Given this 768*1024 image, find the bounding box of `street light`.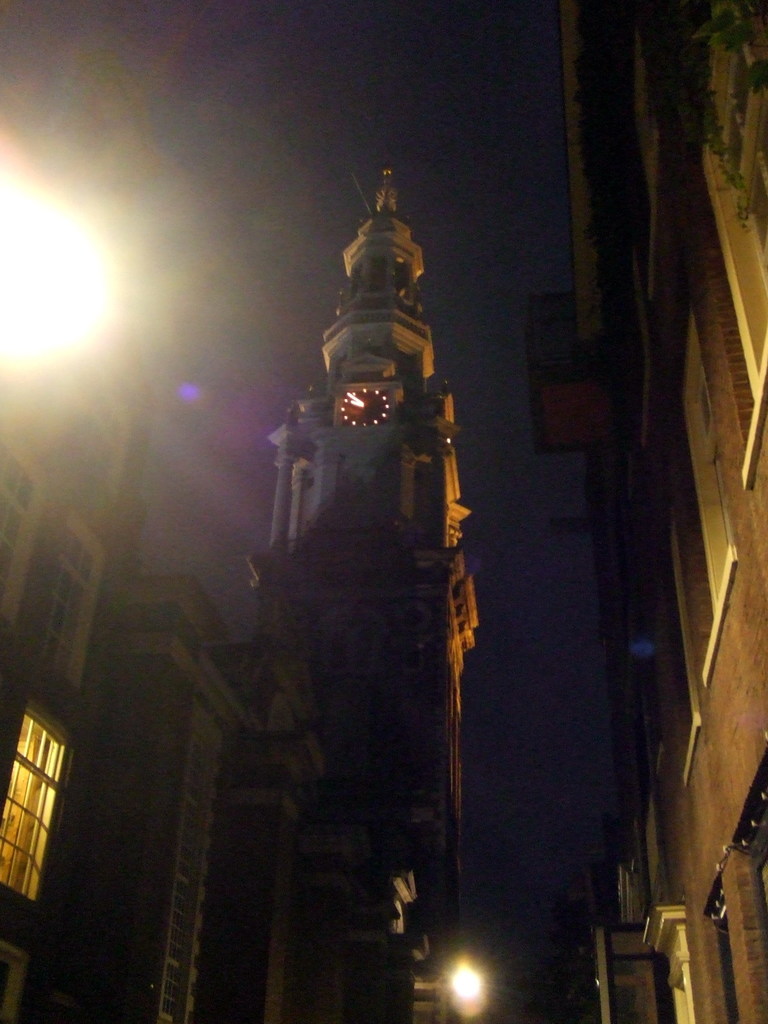
429,963,484,1023.
